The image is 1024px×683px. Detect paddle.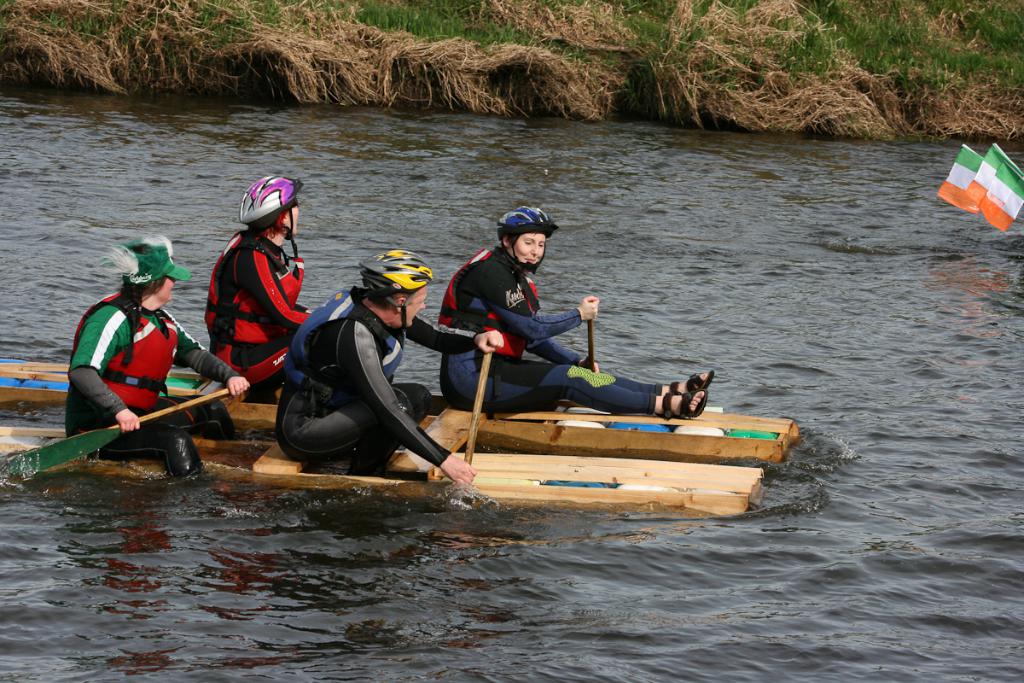
Detection: box(466, 351, 497, 464).
